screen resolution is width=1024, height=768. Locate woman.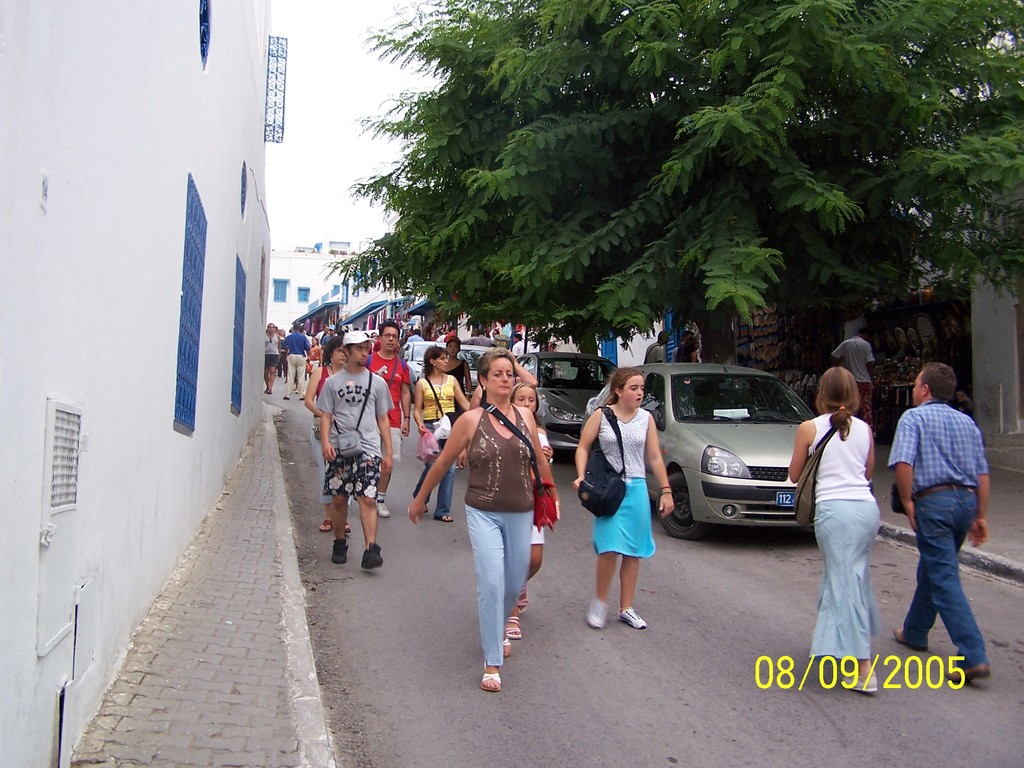
BBox(411, 346, 472, 522).
